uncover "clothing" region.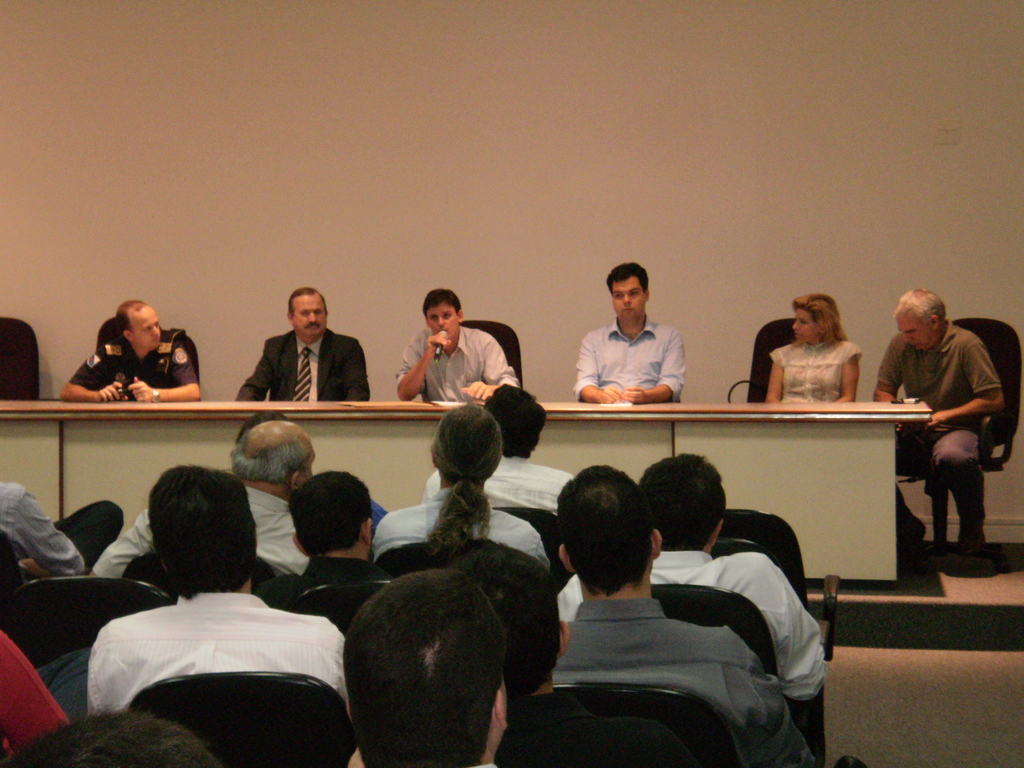
Uncovered: 874:319:1002:542.
